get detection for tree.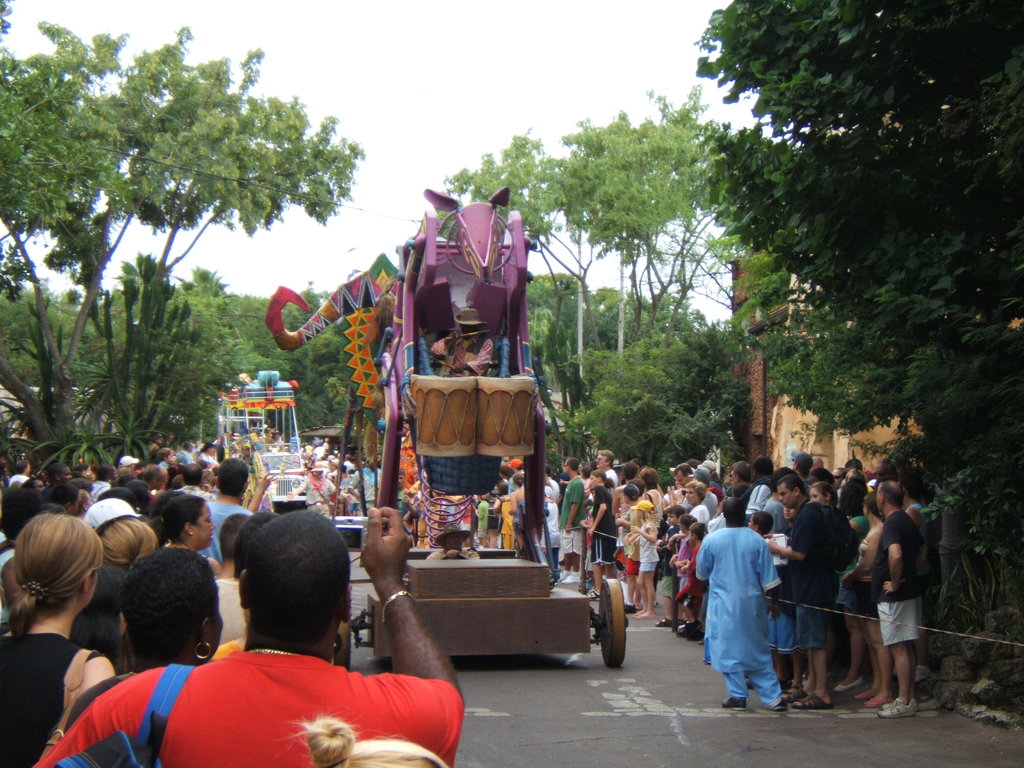
Detection: l=6, t=67, r=292, b=504.
